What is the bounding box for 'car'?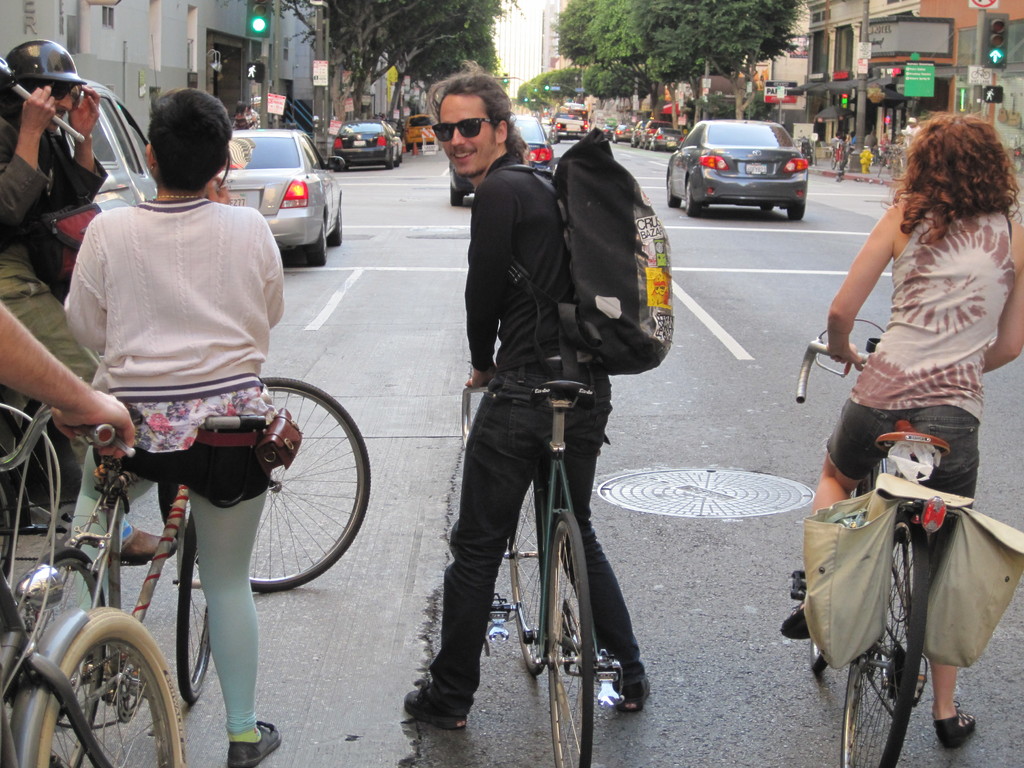
331,115,399,171.
